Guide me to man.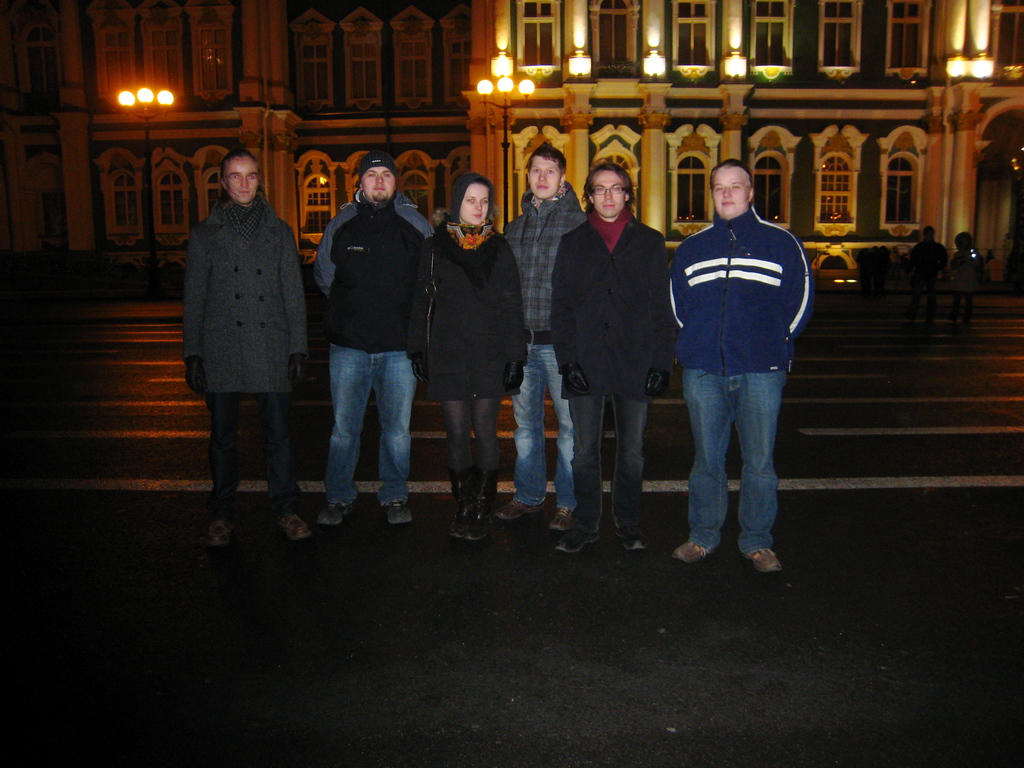
Guidance: BBox(488, 143, 587, 531).
